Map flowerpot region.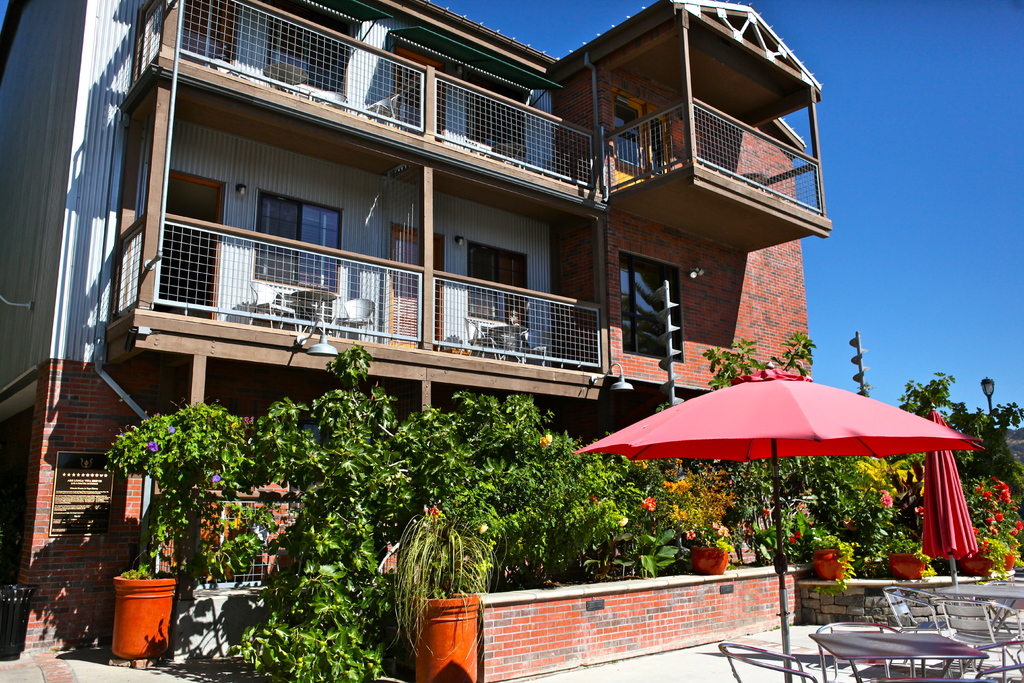
Mapped to pyautogui.locateOnScreen(955, 551, 991, 576).
